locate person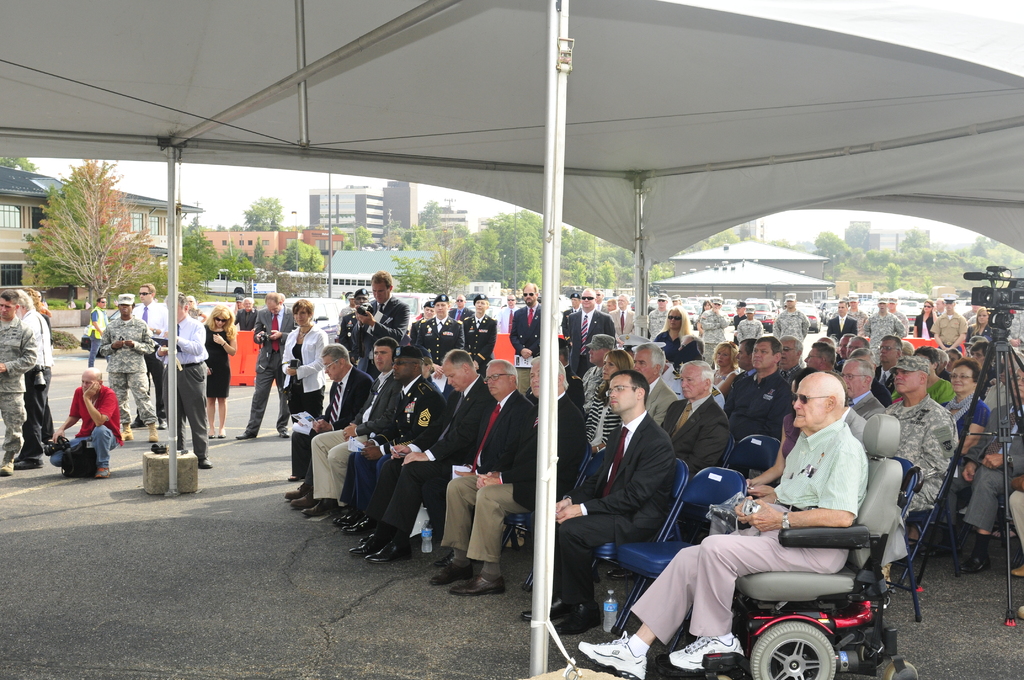
x1=772, y1=292, x2=810, y2=366
